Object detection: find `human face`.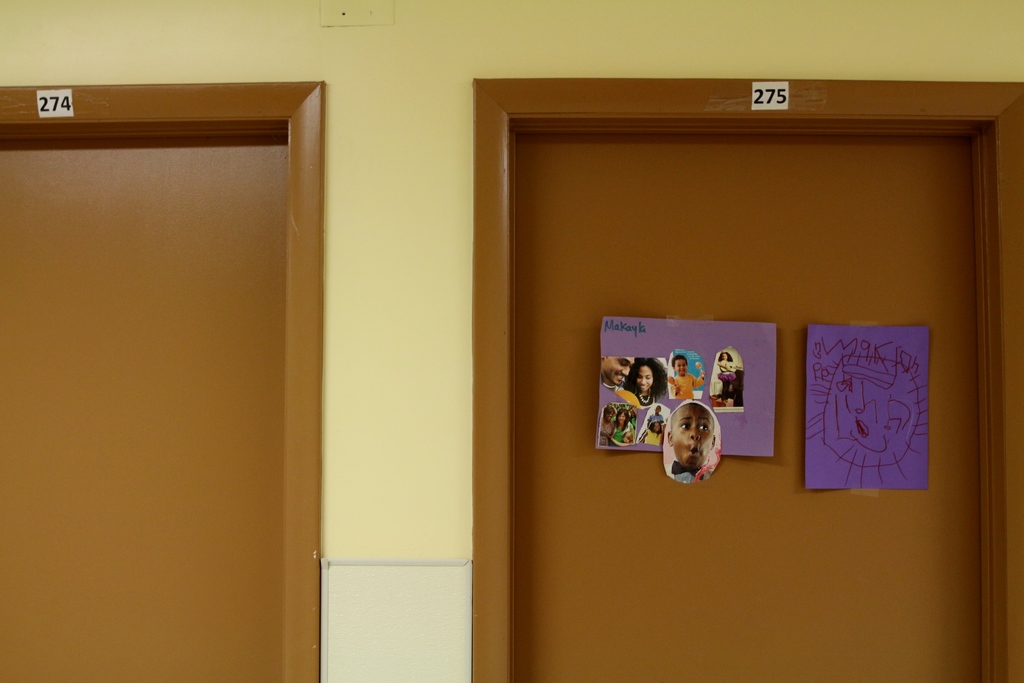
[721,354,727,367].
